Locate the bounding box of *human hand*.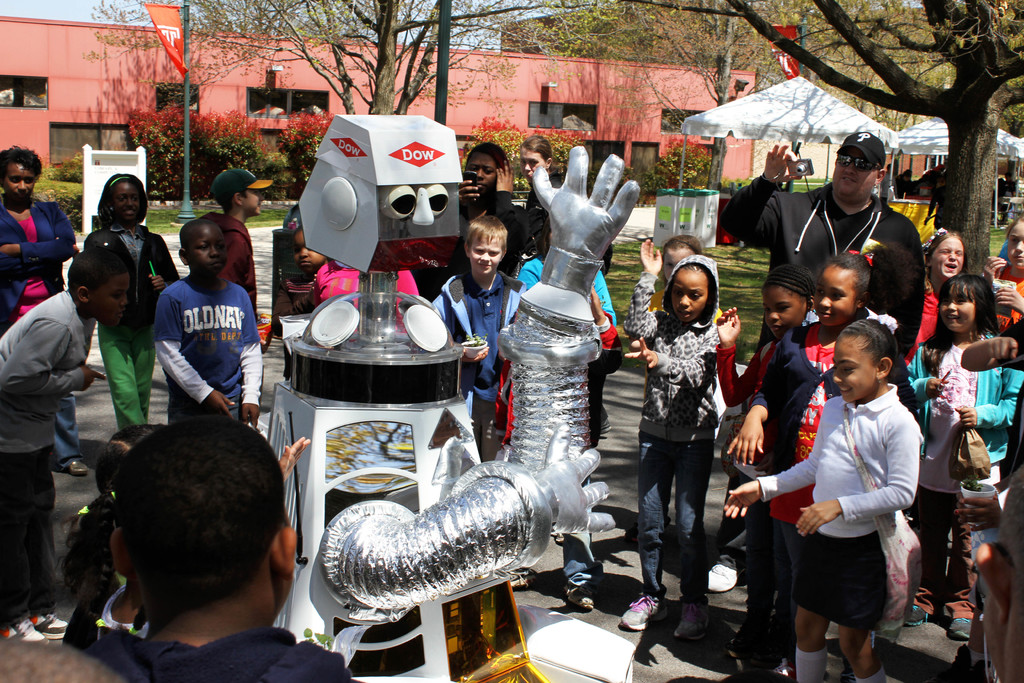
Bounding box: (left=986, top=338, right=1020, bottom=363).
